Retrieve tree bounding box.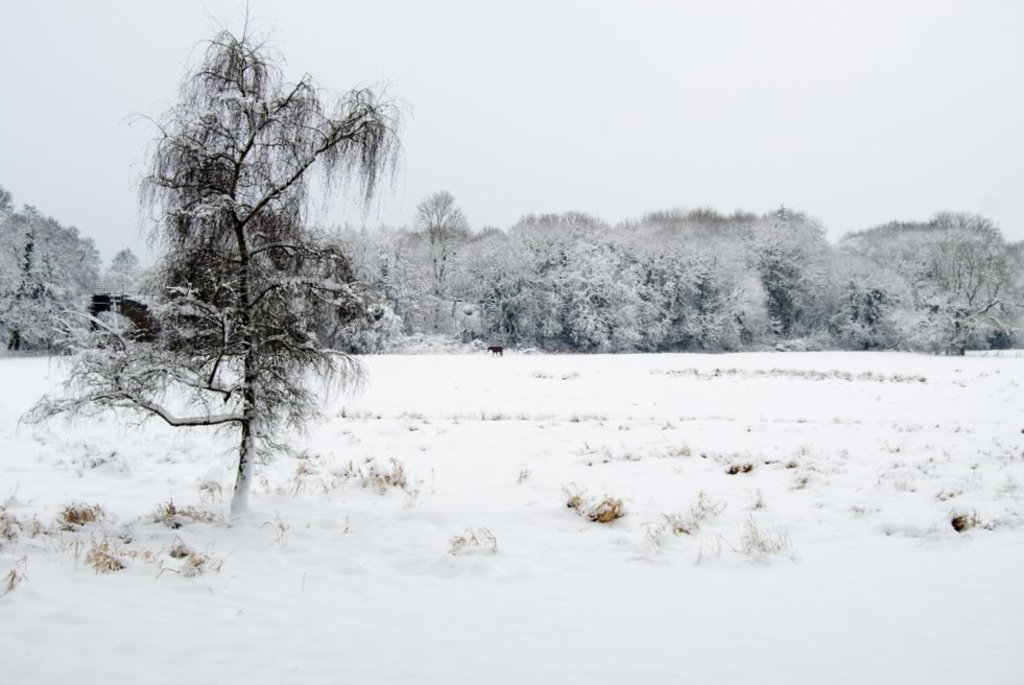
Bounding box: Rect(109, 30, 392, 526).
